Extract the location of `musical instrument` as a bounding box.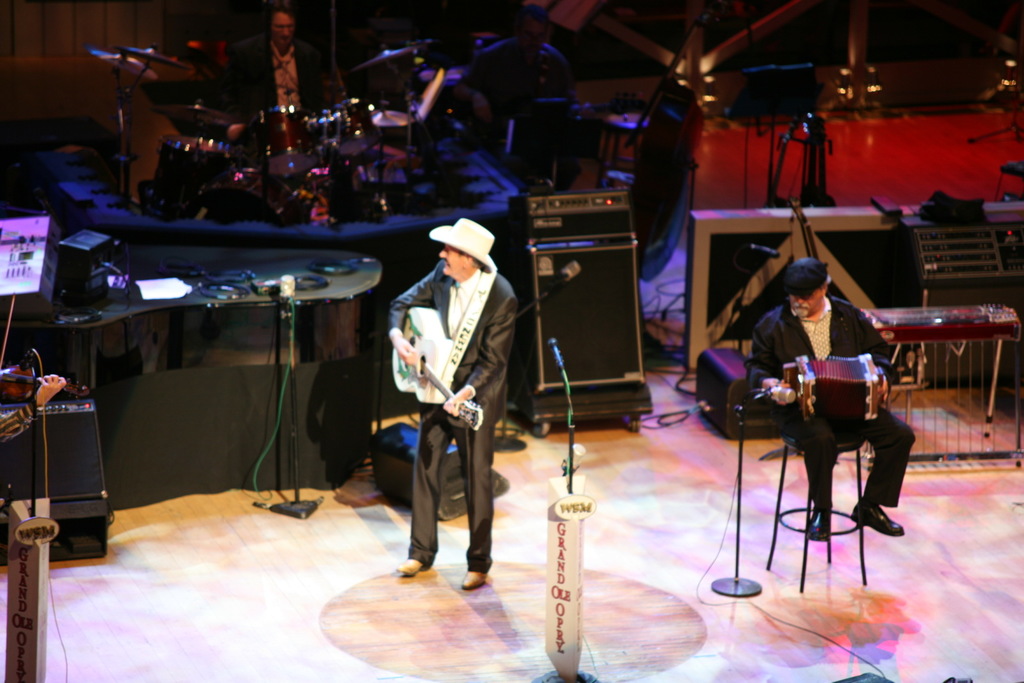
(387,299,483,435).
